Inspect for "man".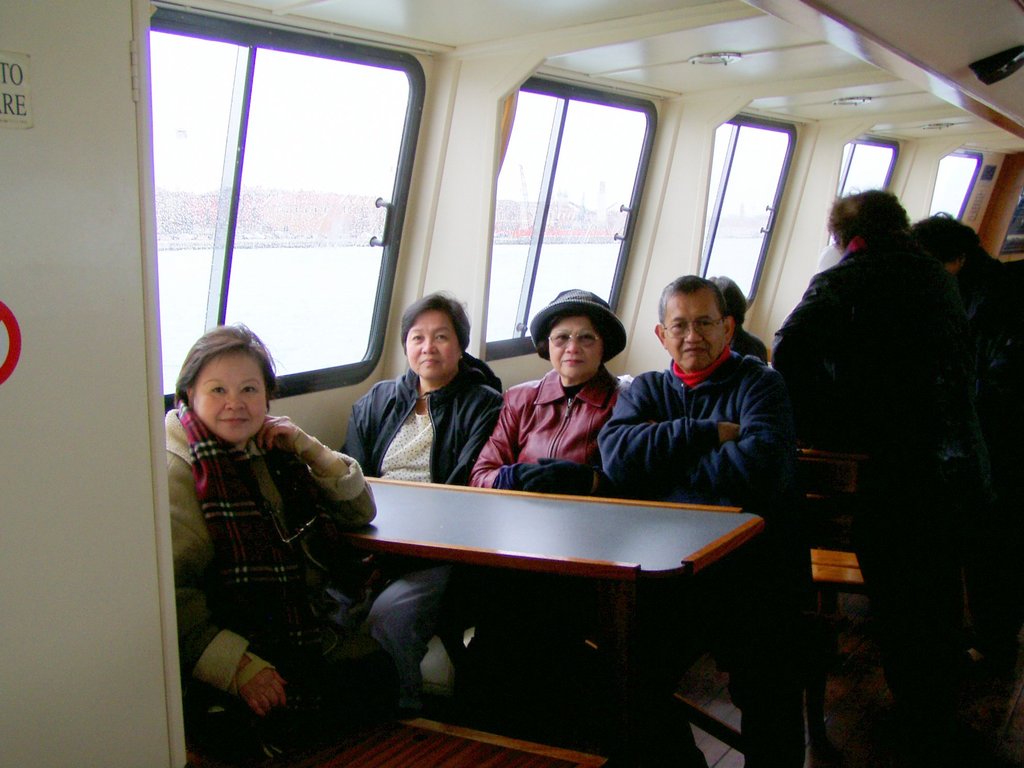
Inspection: pyautogui.locateOnScreen(710, 275, 767, 367).
